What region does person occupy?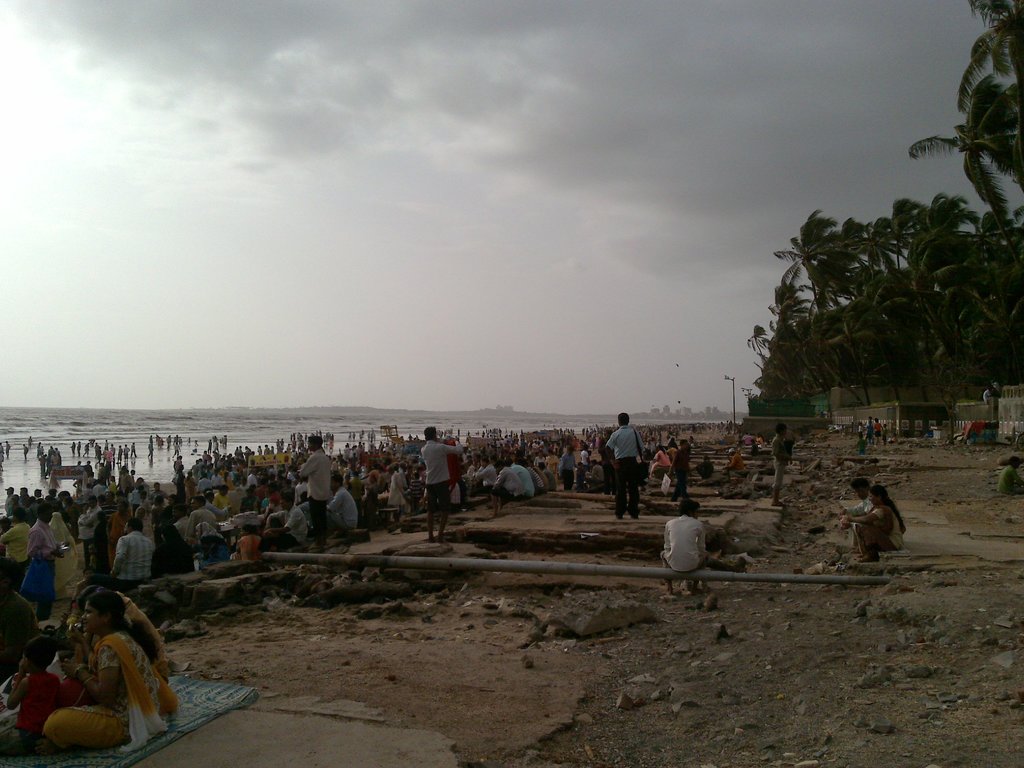
[38,589,180,762].
